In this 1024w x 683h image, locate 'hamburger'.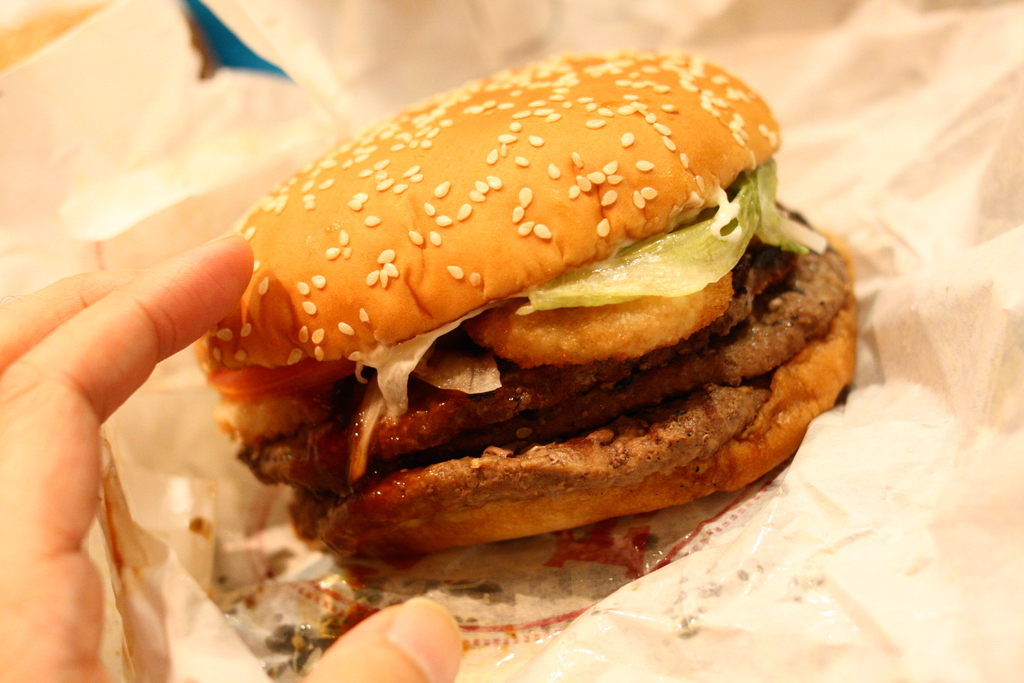
Bounding box: pyautogui.locateOnScreen(191, 57, 858, 561).
